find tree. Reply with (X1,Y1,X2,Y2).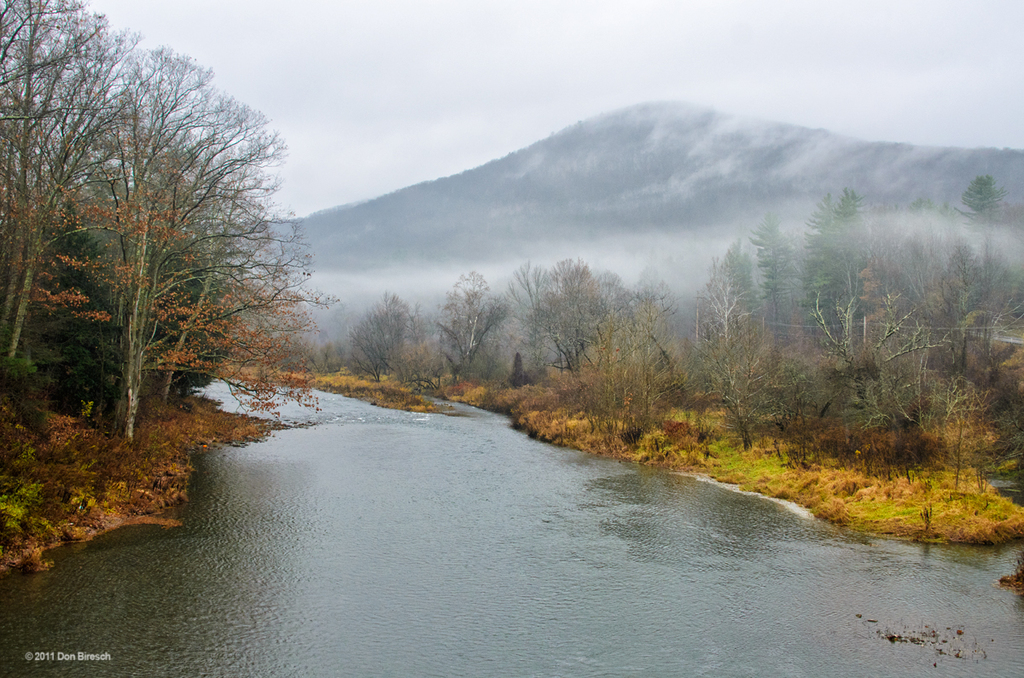
(699,233,778,466).
